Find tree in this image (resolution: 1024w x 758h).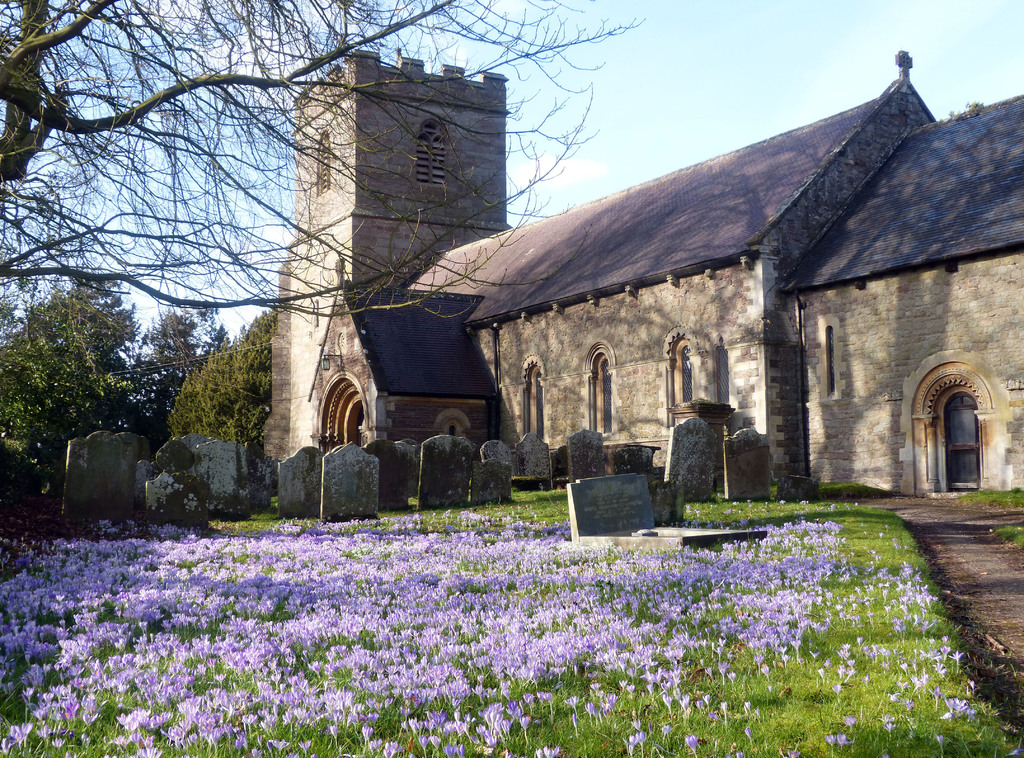
region(122, 296, 229, 457).
